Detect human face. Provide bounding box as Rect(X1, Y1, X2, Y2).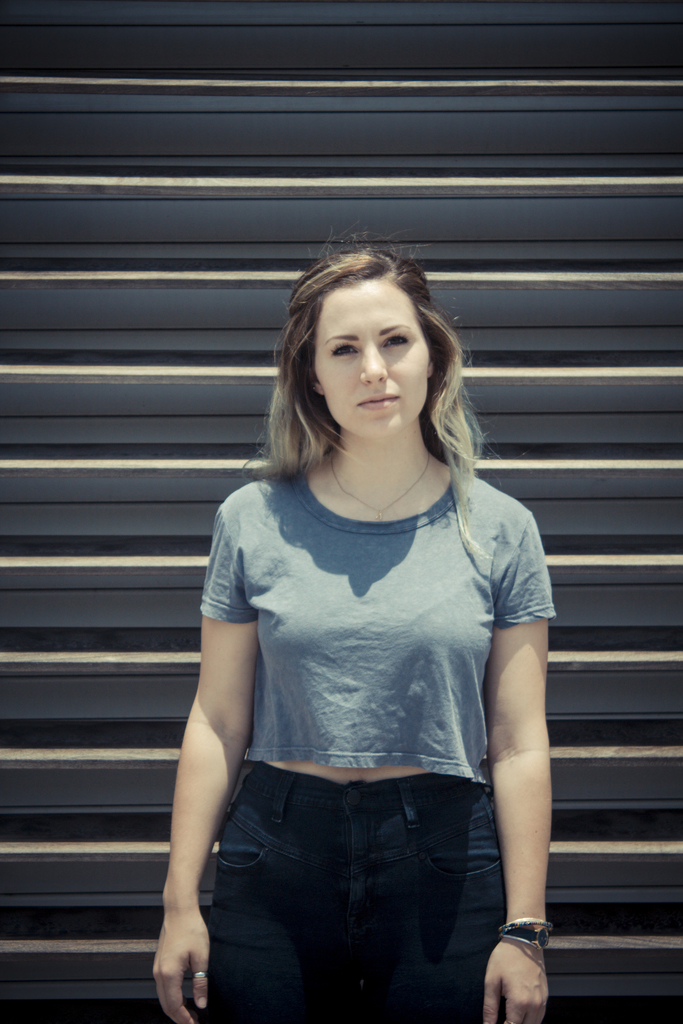
Rect(318, 280, 429, 435).
